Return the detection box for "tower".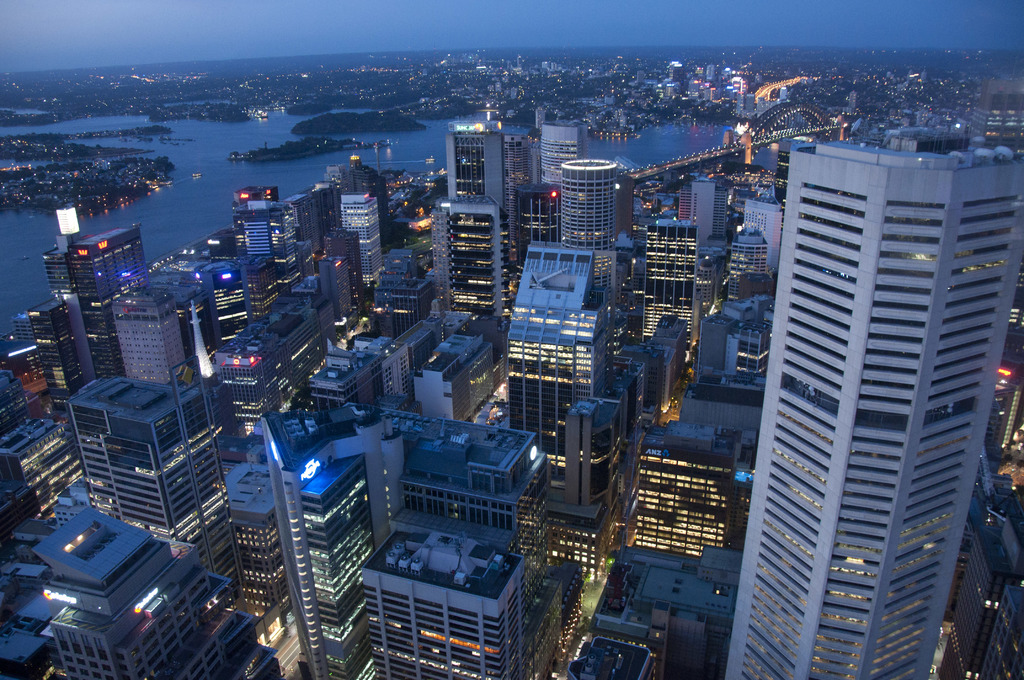
(0,117,771,679).
